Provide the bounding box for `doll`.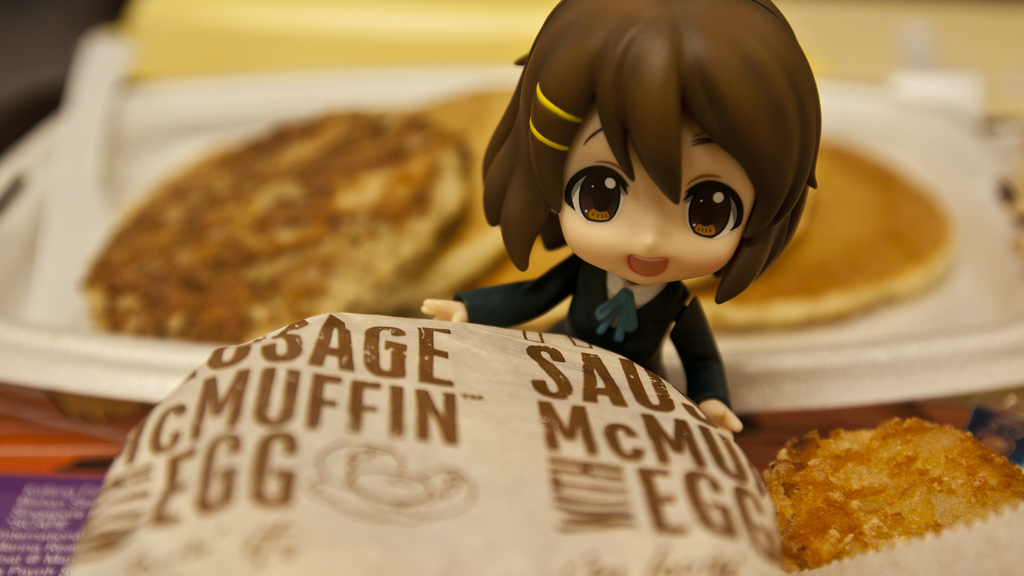
BBox(460, 0, 842, 376).
